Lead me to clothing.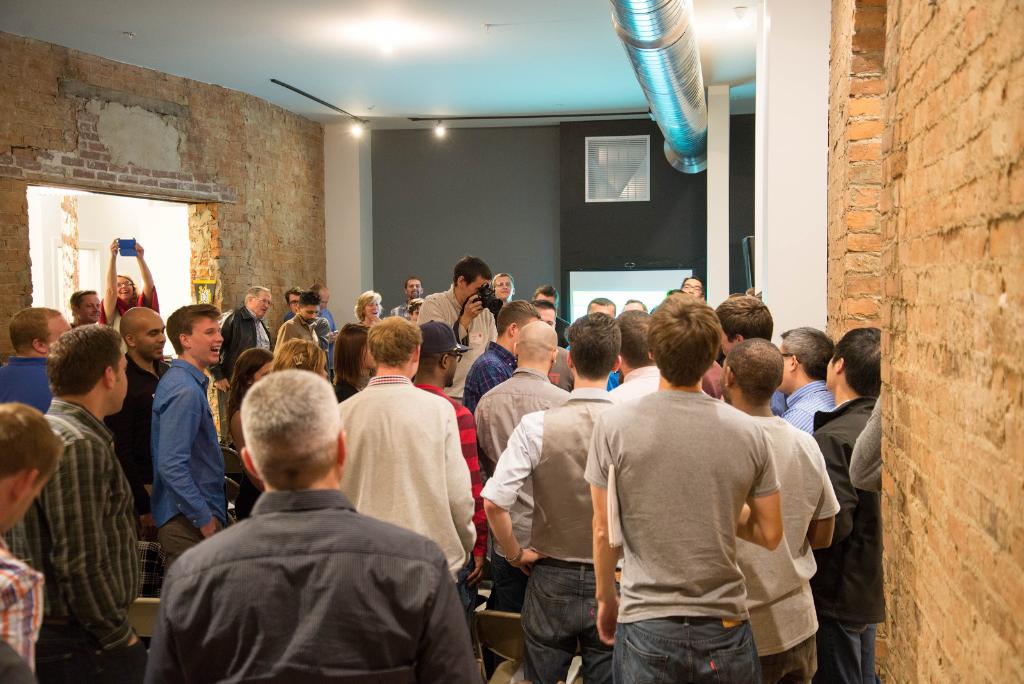
Lead to <region>423, 278, 513, 383</region>.
